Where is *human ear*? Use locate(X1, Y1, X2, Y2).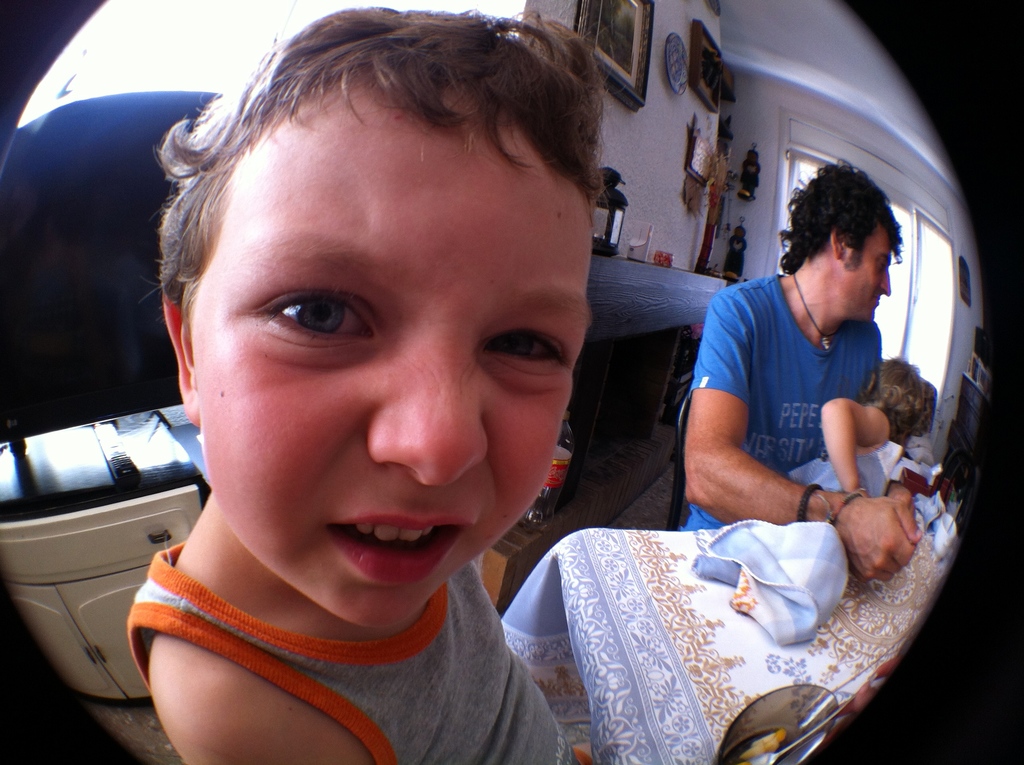
locate(159, 289, 198, 422).
